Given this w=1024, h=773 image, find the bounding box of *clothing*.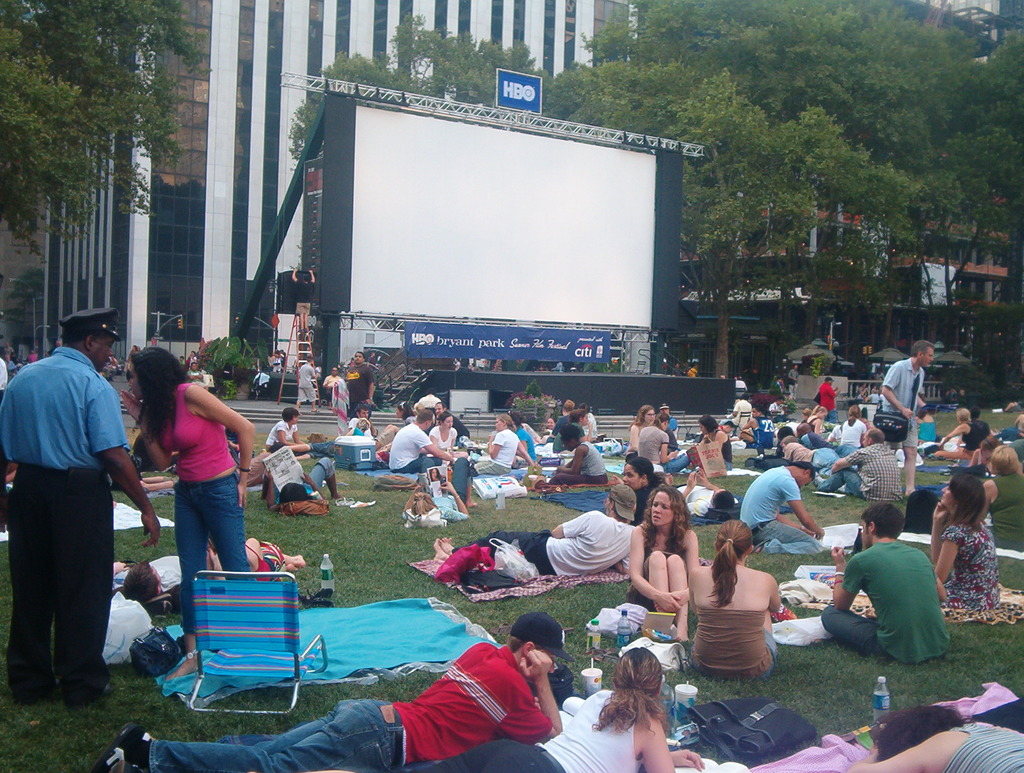
locate(275, 347, 289, 371).
